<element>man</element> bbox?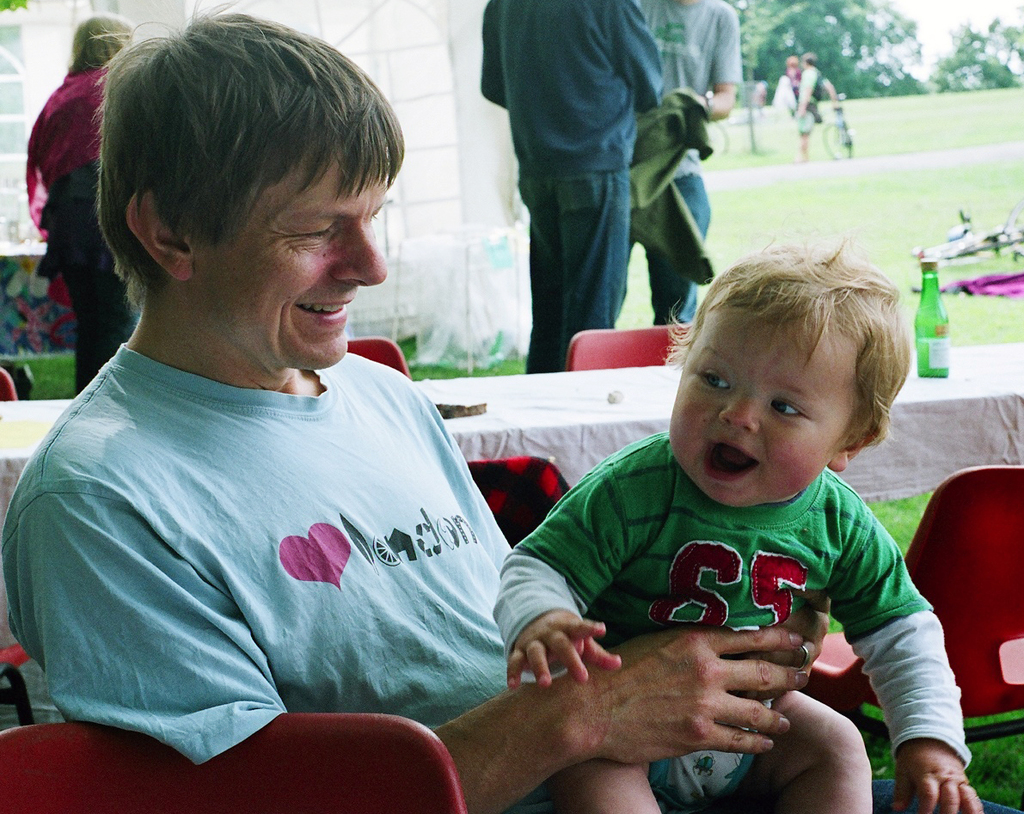
box(631, 0, 739, 327)
